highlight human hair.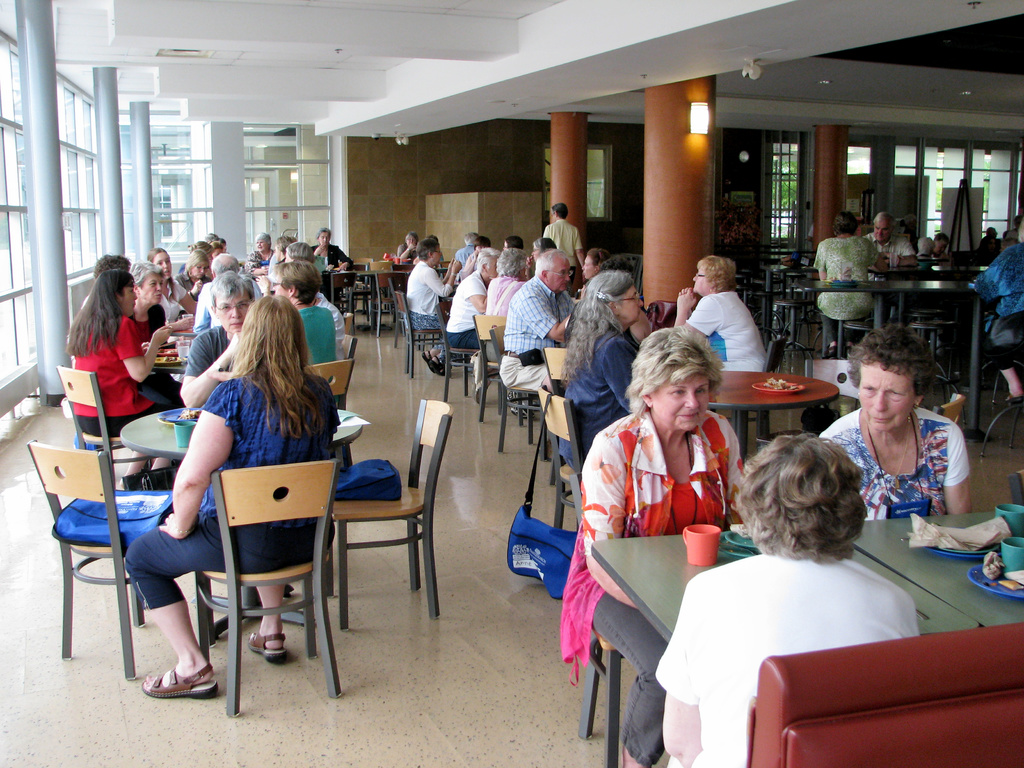
Highlighted region: BBox(621, 325, 724, 420).
